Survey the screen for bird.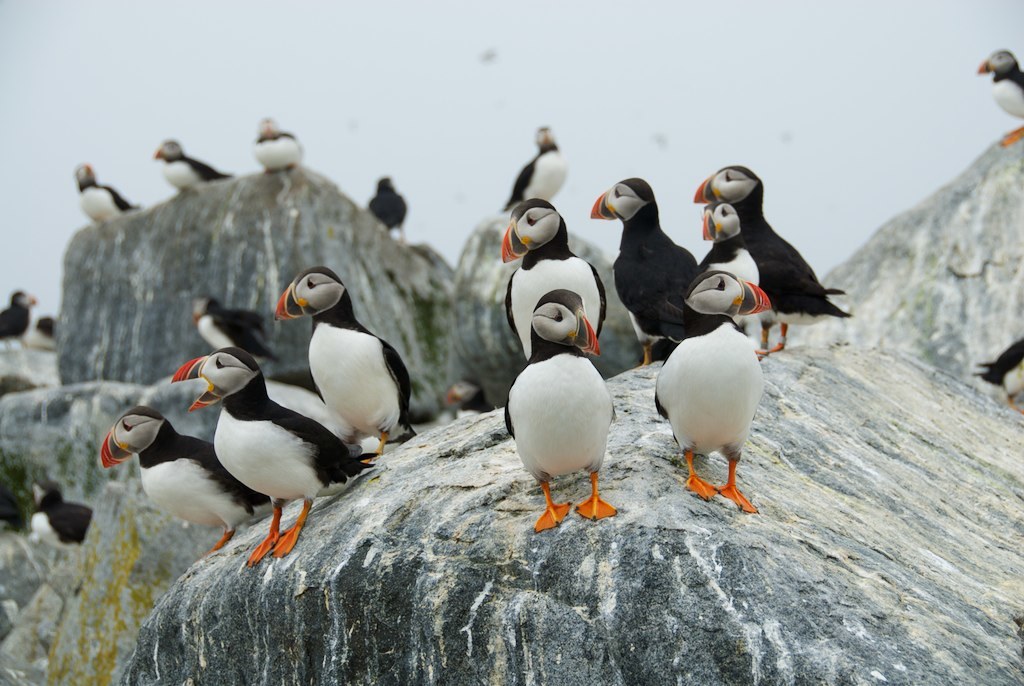
Survey found: {"left": 691, "top": 194, "right": 771, "bottom": 338}.
